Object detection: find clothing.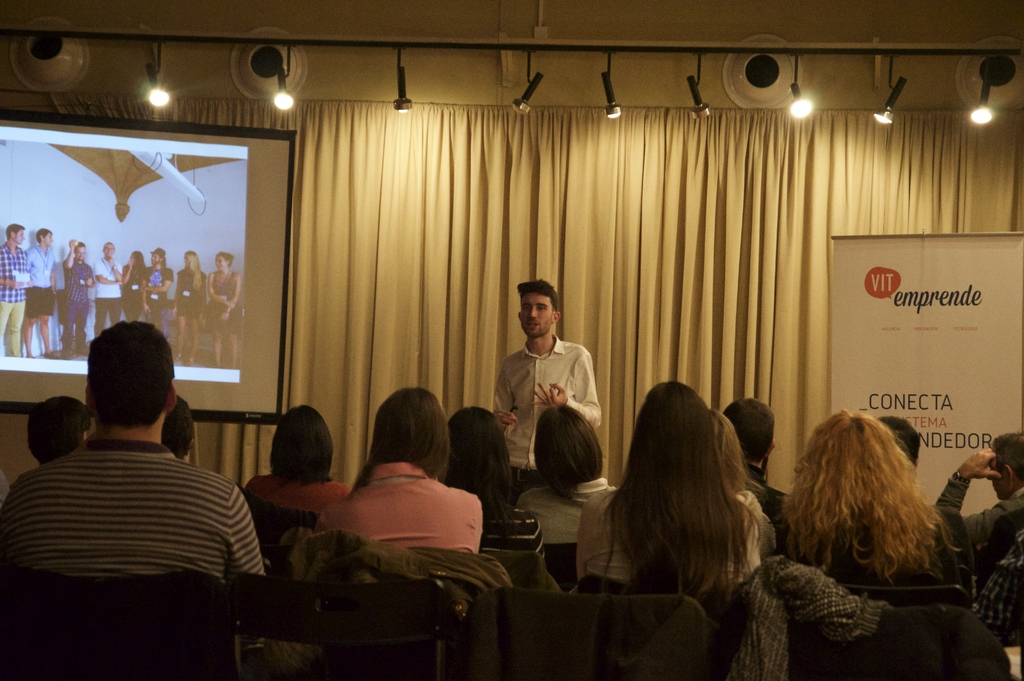
(0, 248, 26, 353).
